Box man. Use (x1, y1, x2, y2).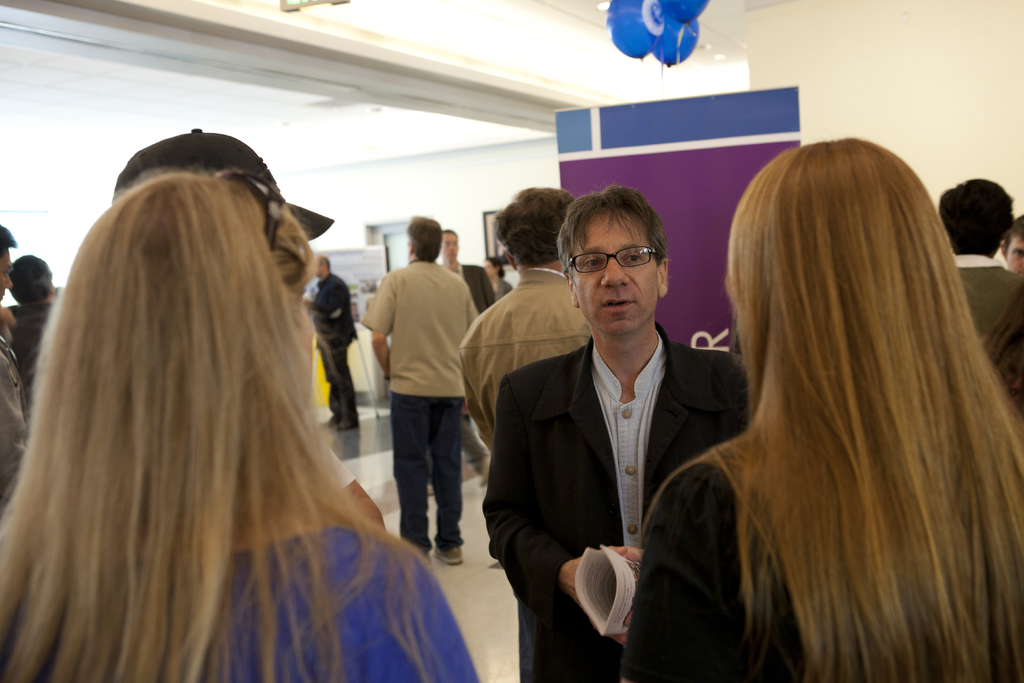
(440, 231, 497, 475).
